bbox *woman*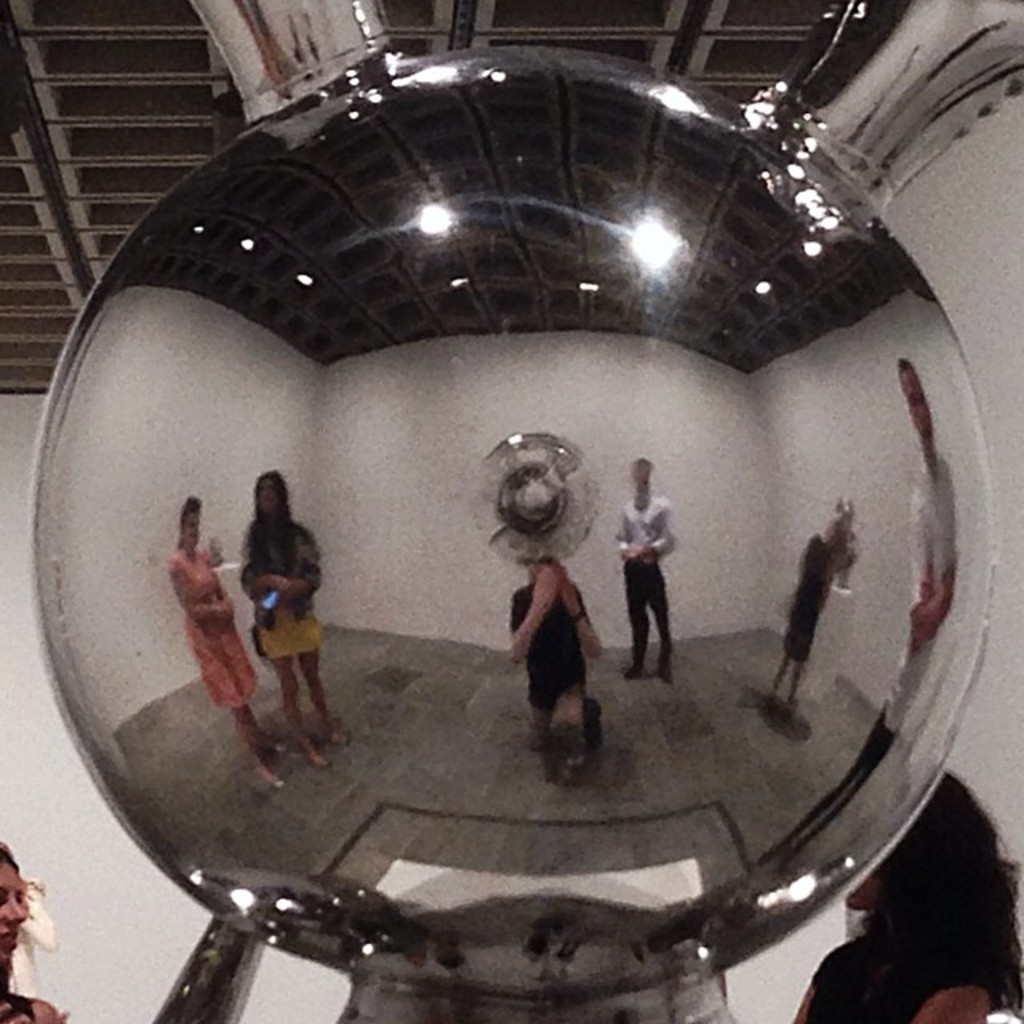
[237,475,366,770]
